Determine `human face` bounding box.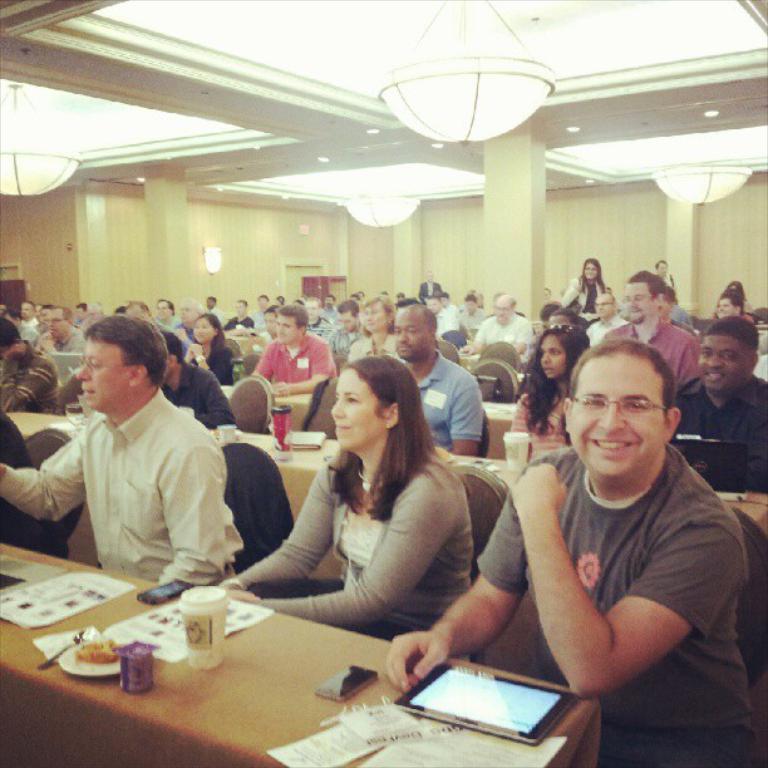
Determined: detection(77, 324, 138, 414).
